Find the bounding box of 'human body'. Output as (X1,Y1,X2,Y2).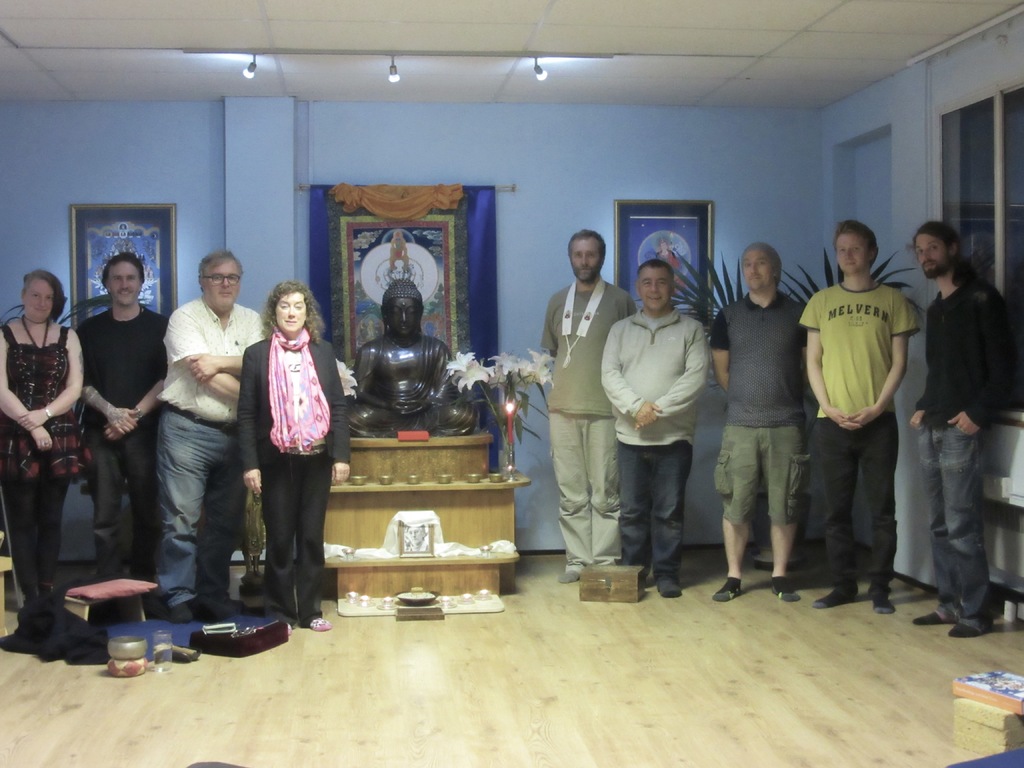
(598,261,711,596).
